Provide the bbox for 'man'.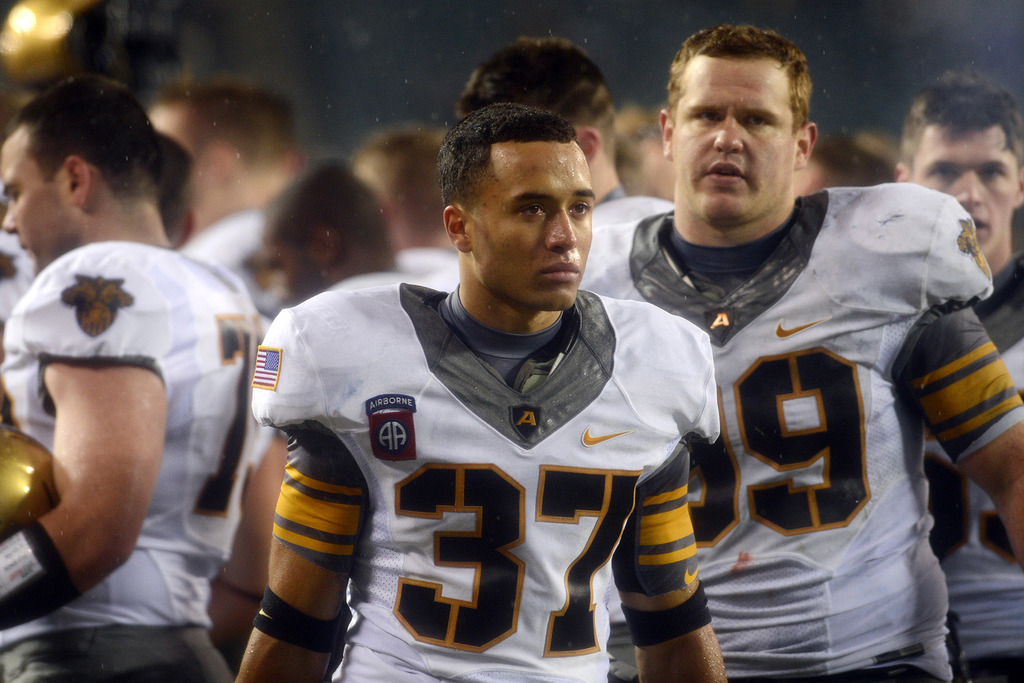
(left=143, top=72, right=308, bottom=325).
